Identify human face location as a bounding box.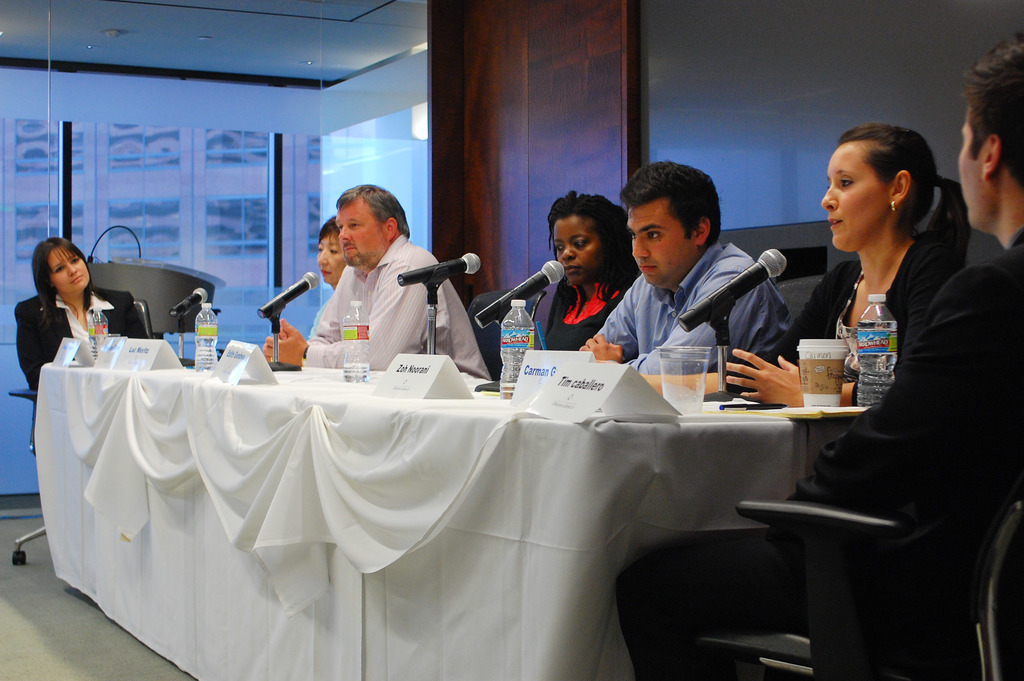
[x1=625, y1=197, x2=692, y2=286].
